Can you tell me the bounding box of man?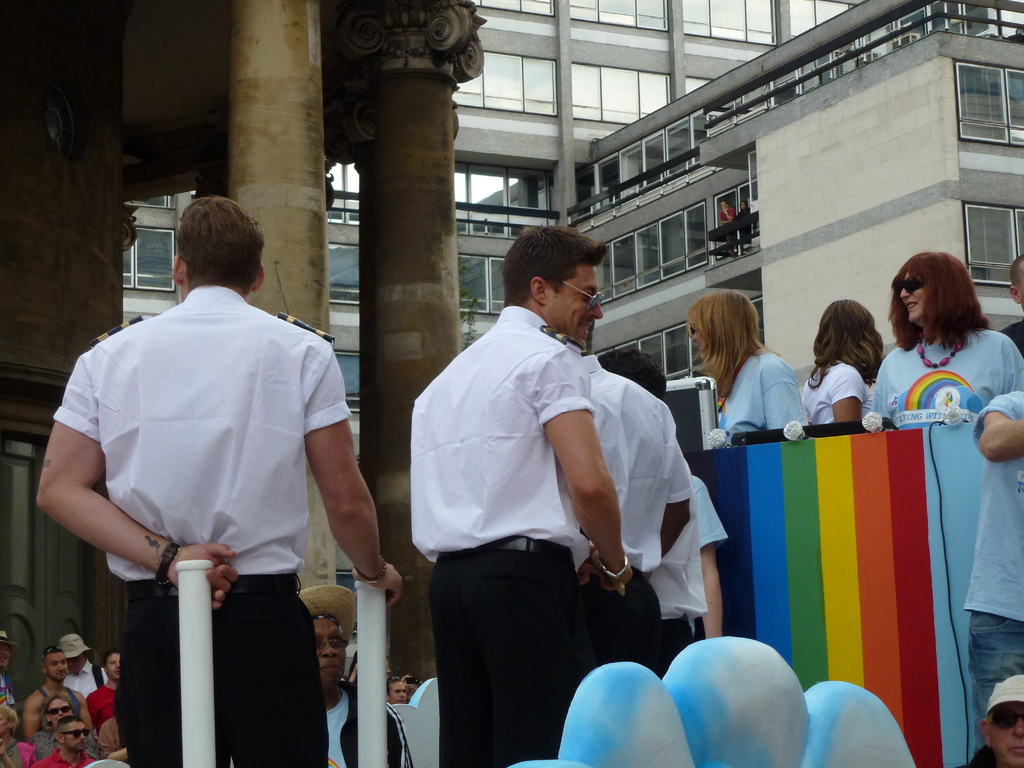
x1=966 y1=674 x2=1023 y2=767.
